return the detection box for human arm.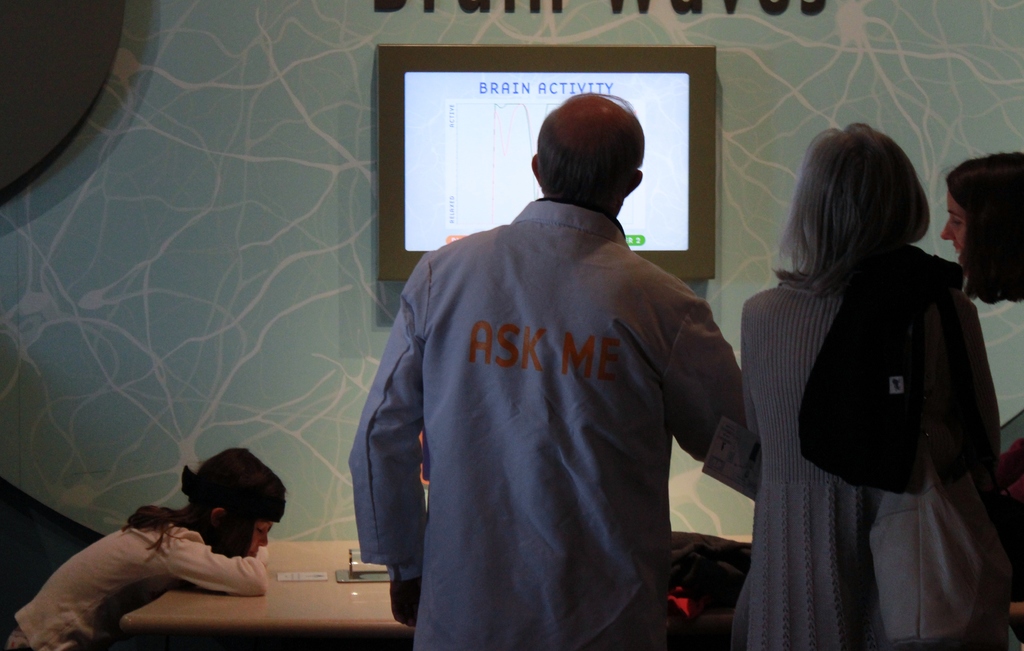
(662, 288, 741, 457).
